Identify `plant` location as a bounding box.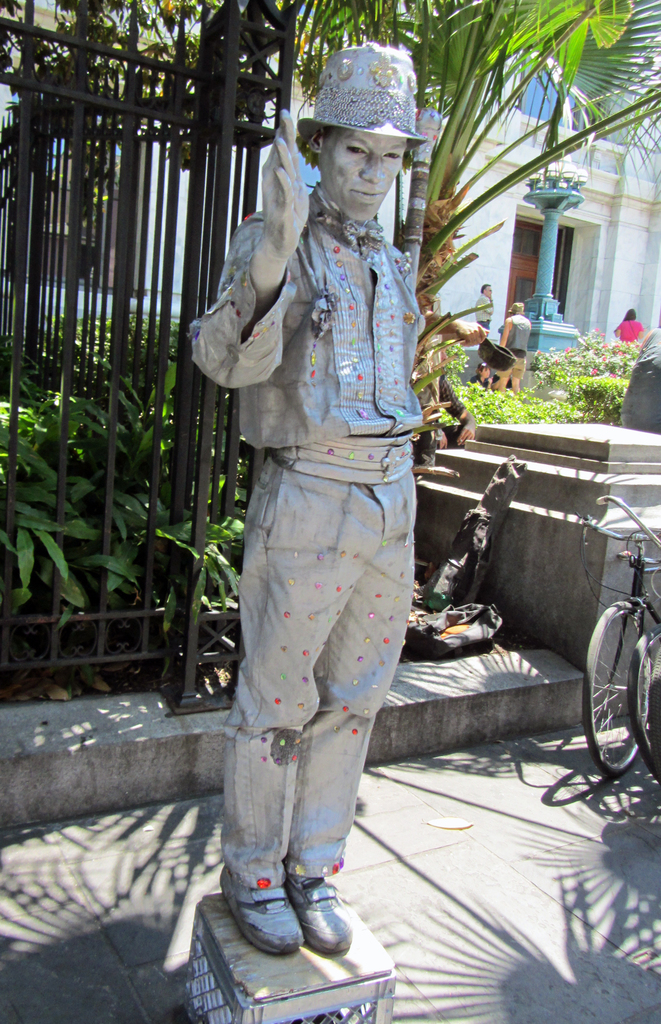
<bbox>160, 392, 246, 702</bbox>.
